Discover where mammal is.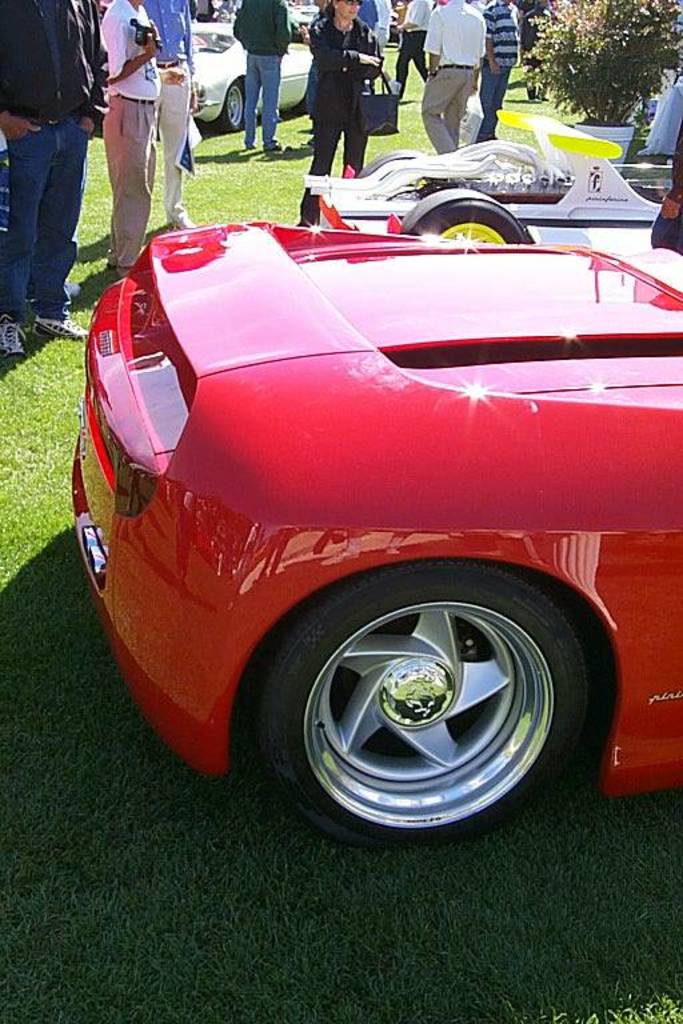
Discovered at 231 0 293 156.
